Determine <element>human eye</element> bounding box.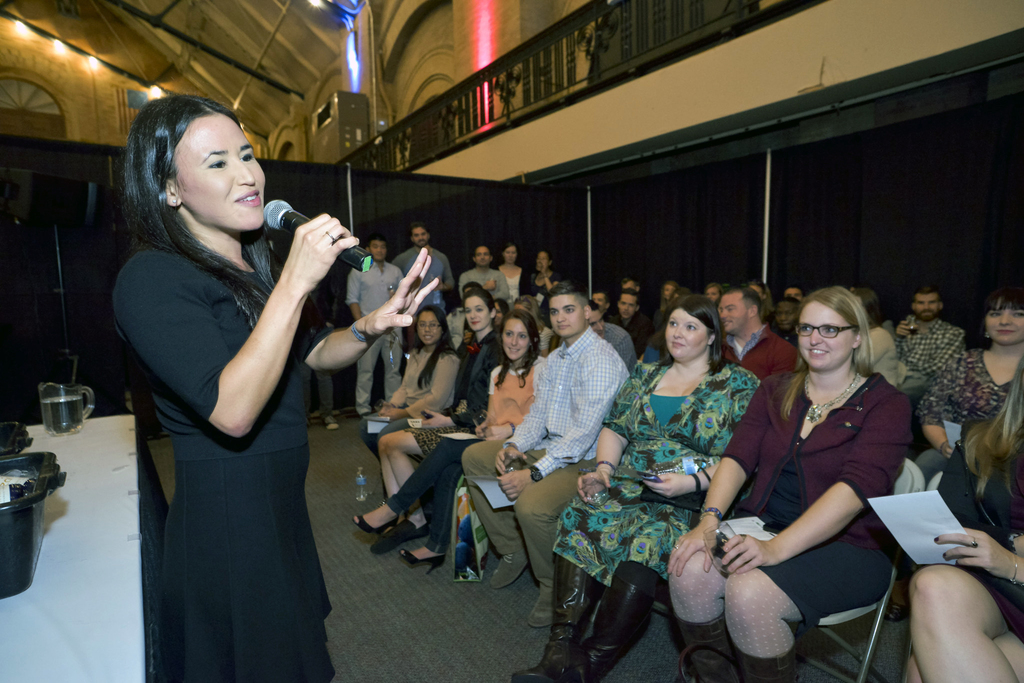
Determined: detection(201, 152, 235, 174).
